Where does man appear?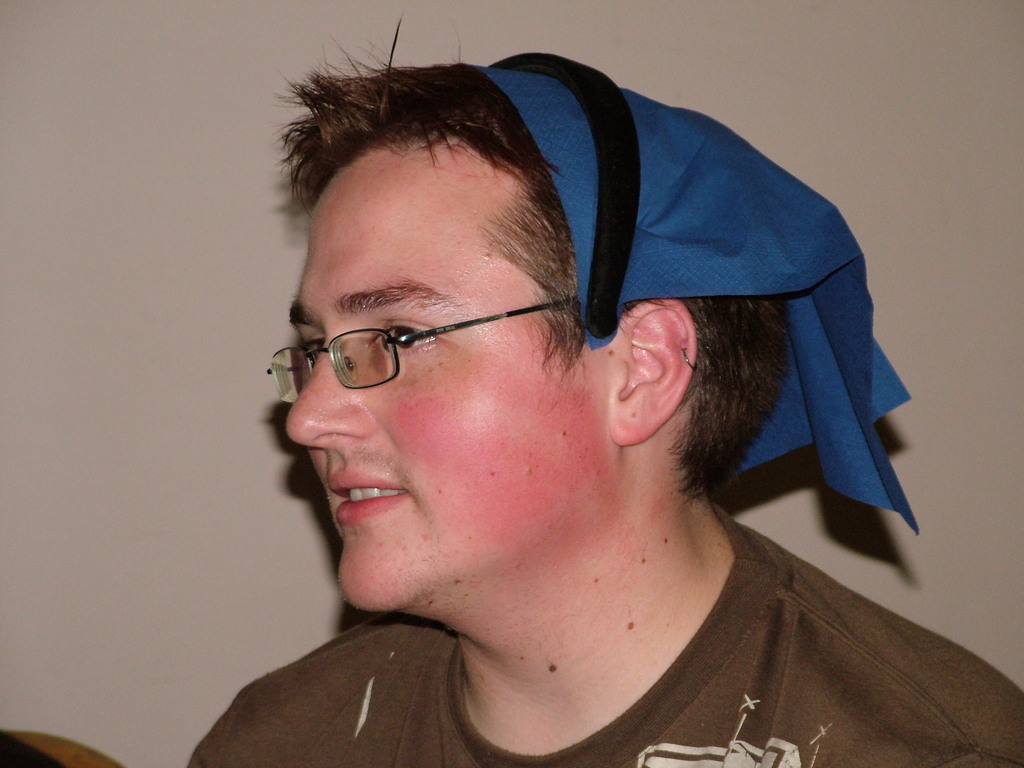
Appears at 129,55,994,767.
